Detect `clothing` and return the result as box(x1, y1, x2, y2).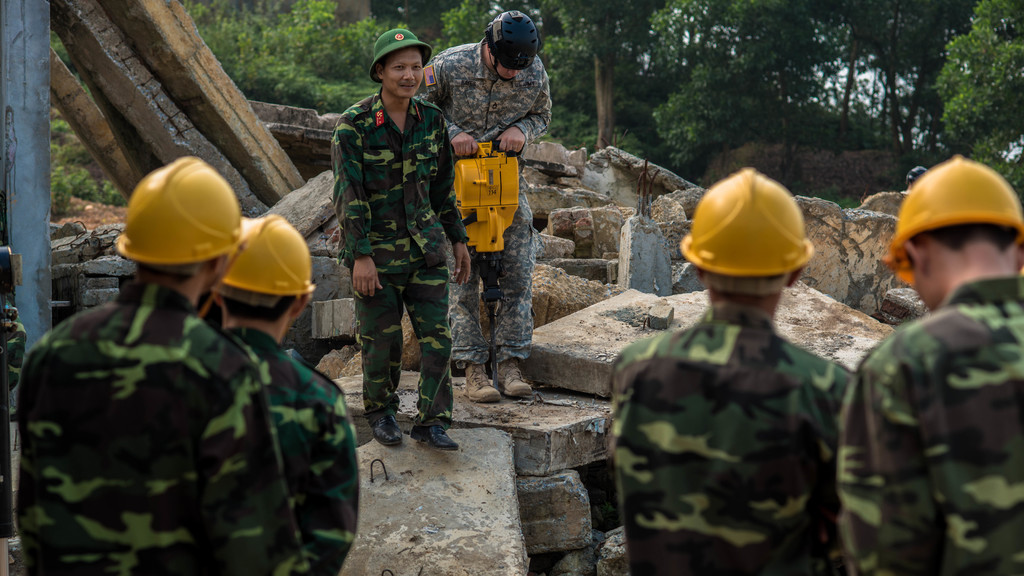
box(600, 301, 852, 575).
